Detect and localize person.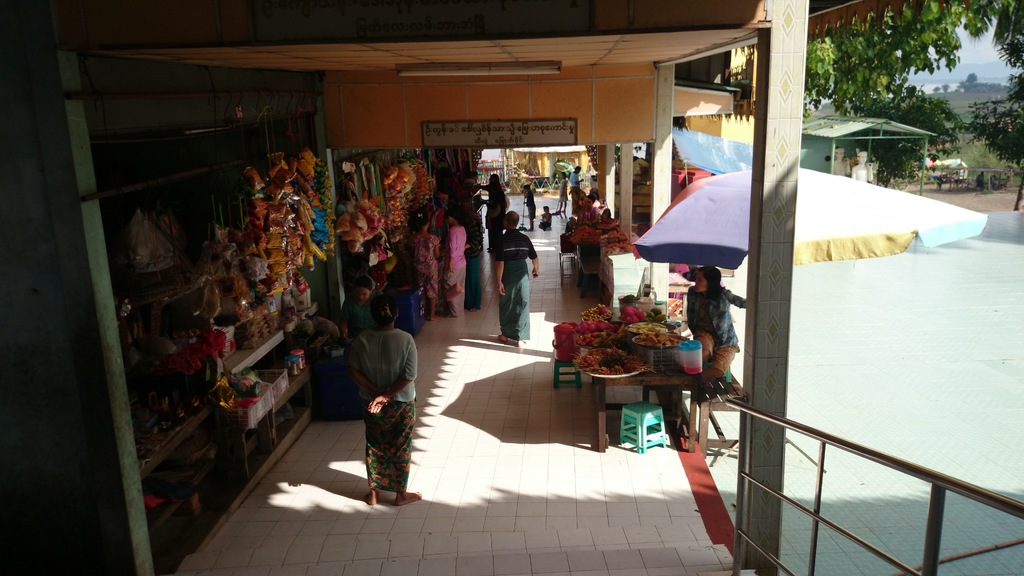
Localized at box(492, 209, 541, 347).
